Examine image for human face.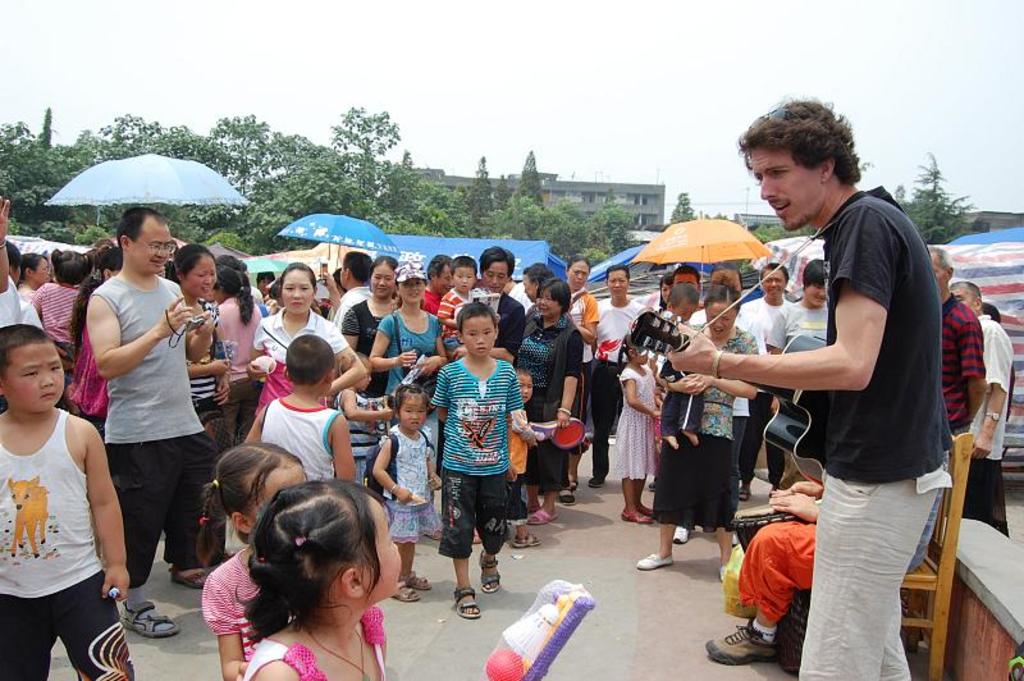
Examination result: [535,291,561,317].
